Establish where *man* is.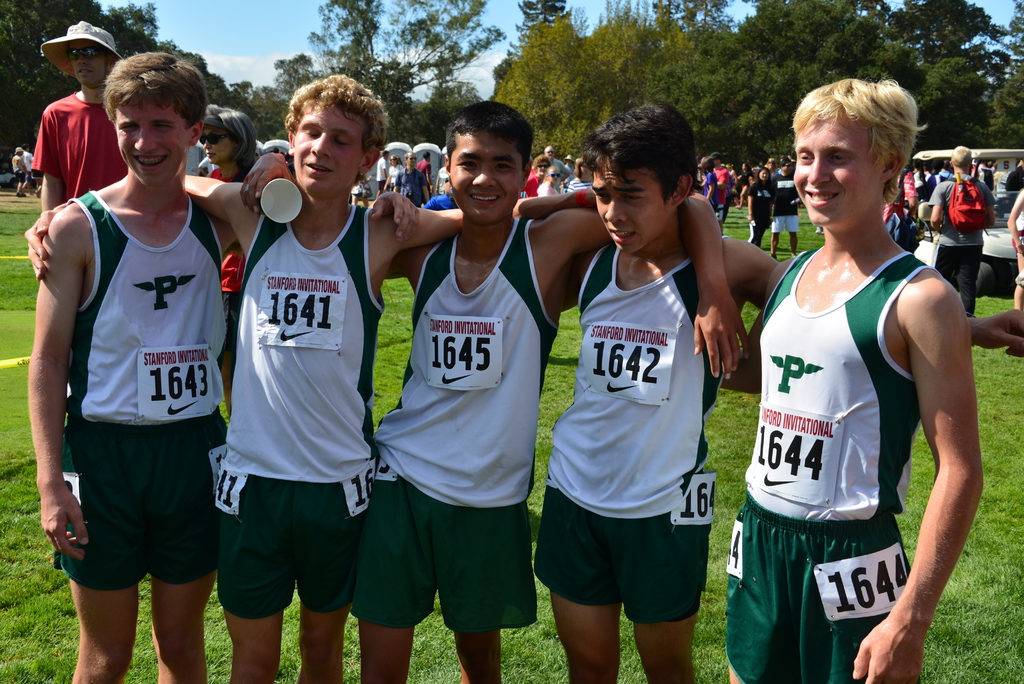
Established at 755:77:980:683.
